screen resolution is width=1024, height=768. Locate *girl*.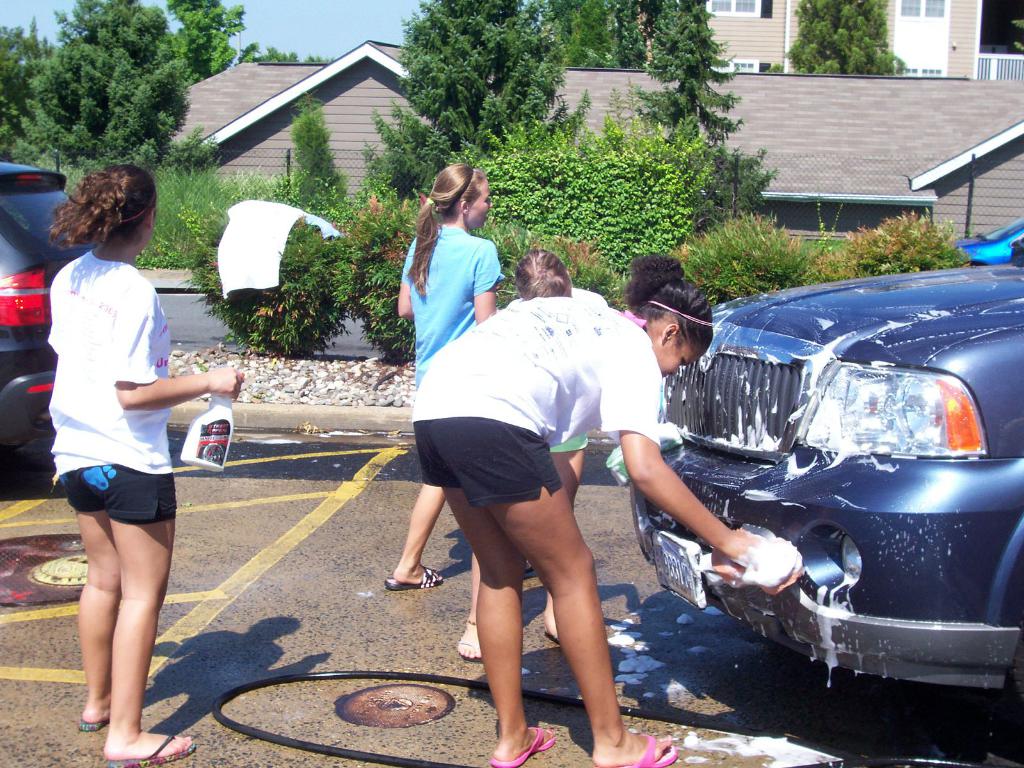
[x1=456, y1=248, x2=609, y2=664].
